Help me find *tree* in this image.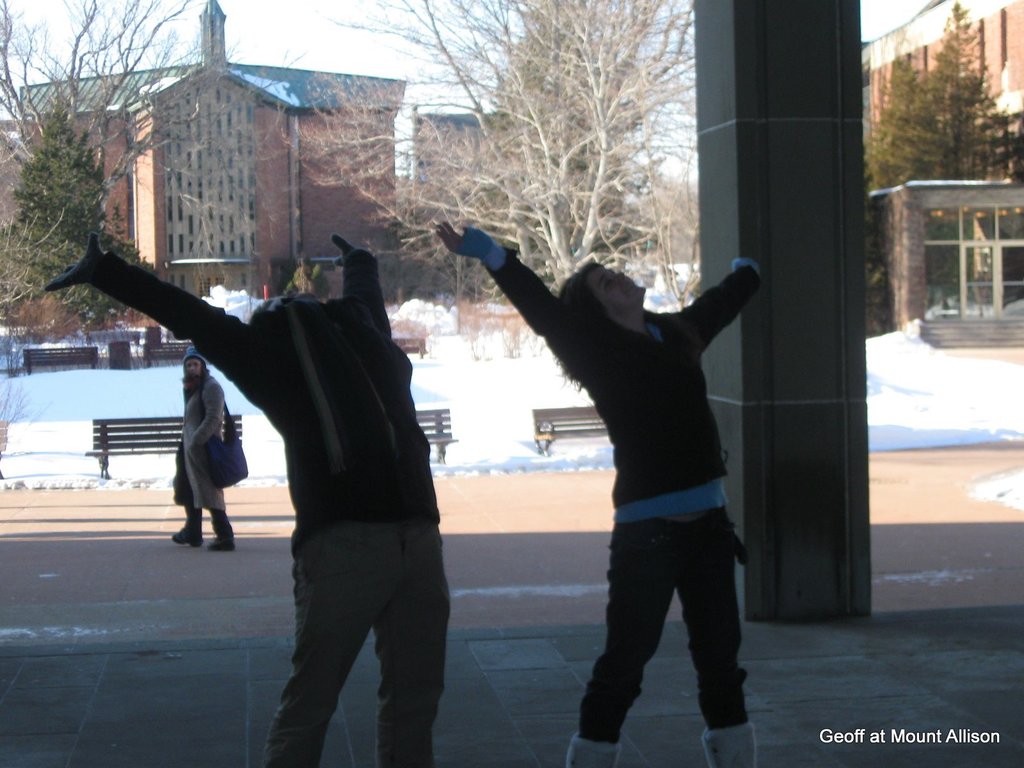
Found it: pyautogui.locateOnScreen(887, 17, 1021, 188).
